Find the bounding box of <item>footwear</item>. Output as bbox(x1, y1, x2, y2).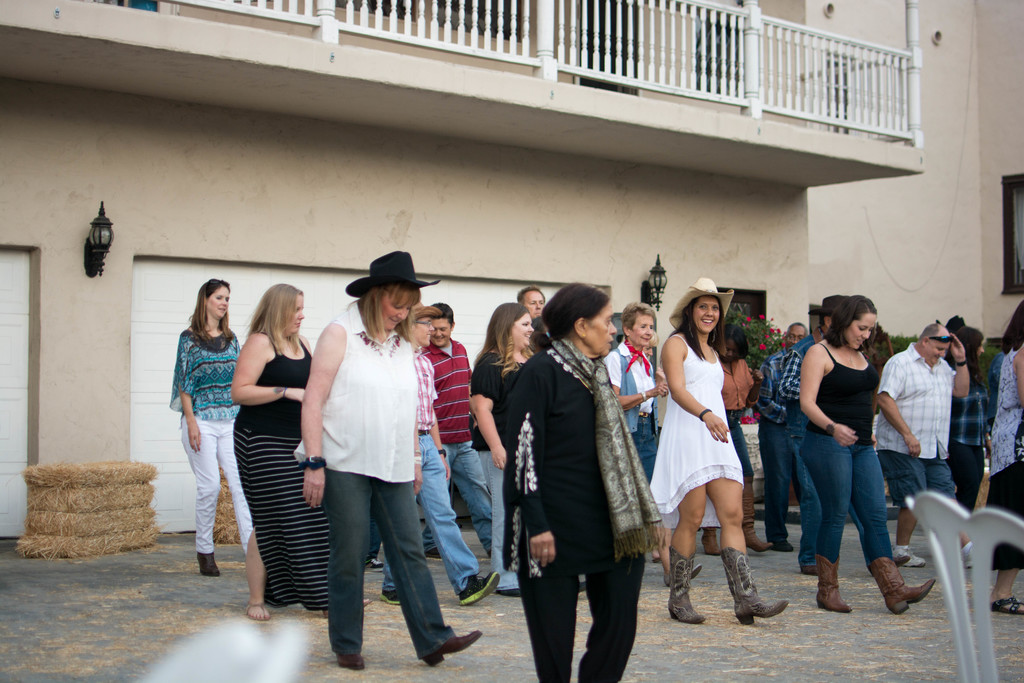
bbox(420, 632, 486, 667).
